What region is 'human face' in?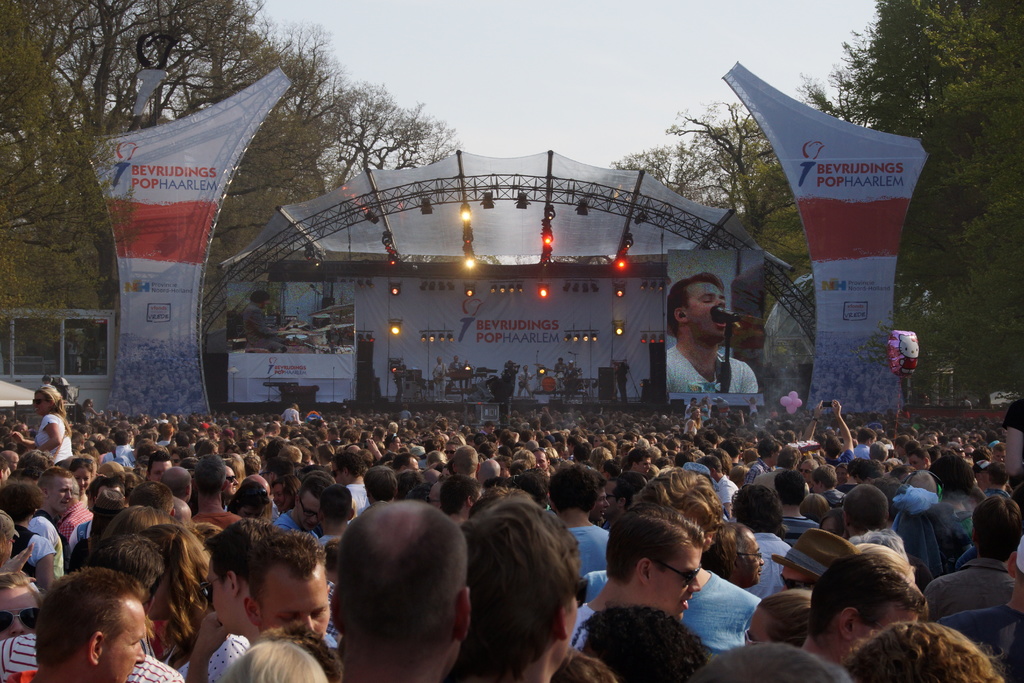
(x1=261, y1=565, x2=330, y2=639).
